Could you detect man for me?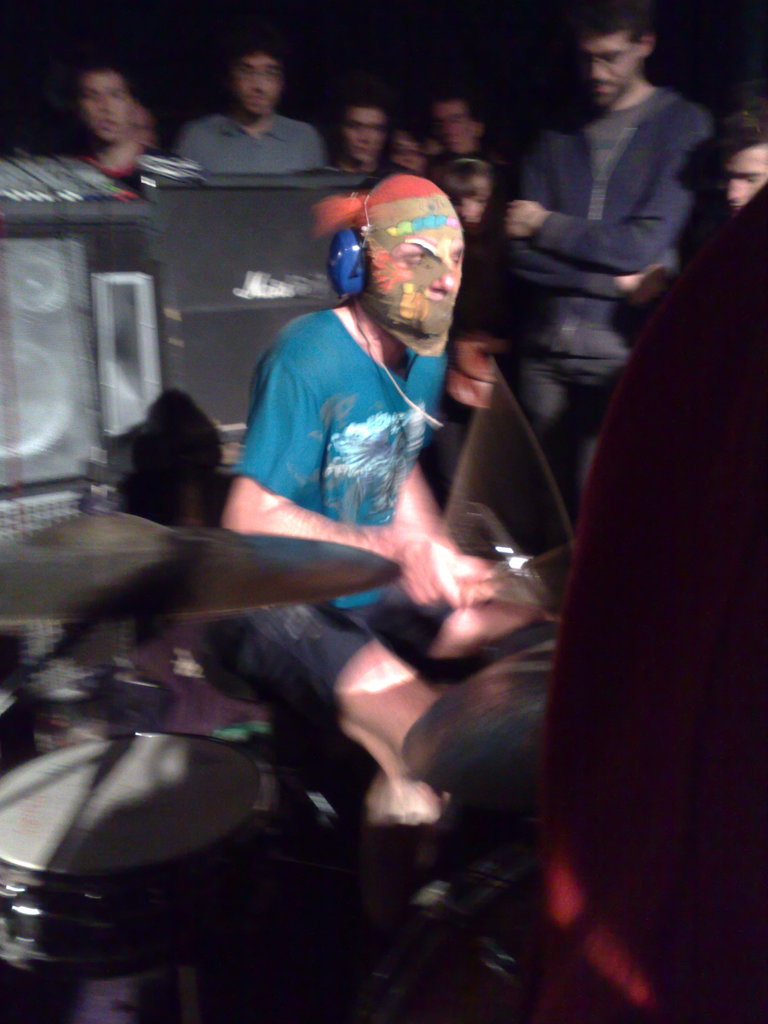
Detection result: crop(716, 95, 767, 216).
